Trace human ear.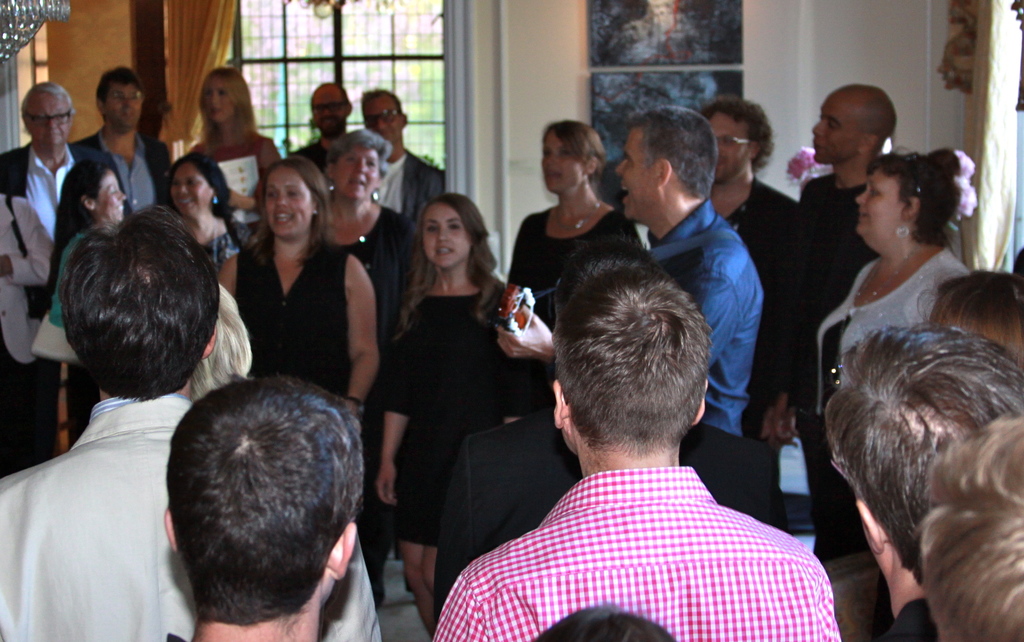
Traced to BBox(323, 161, 336, 179).
